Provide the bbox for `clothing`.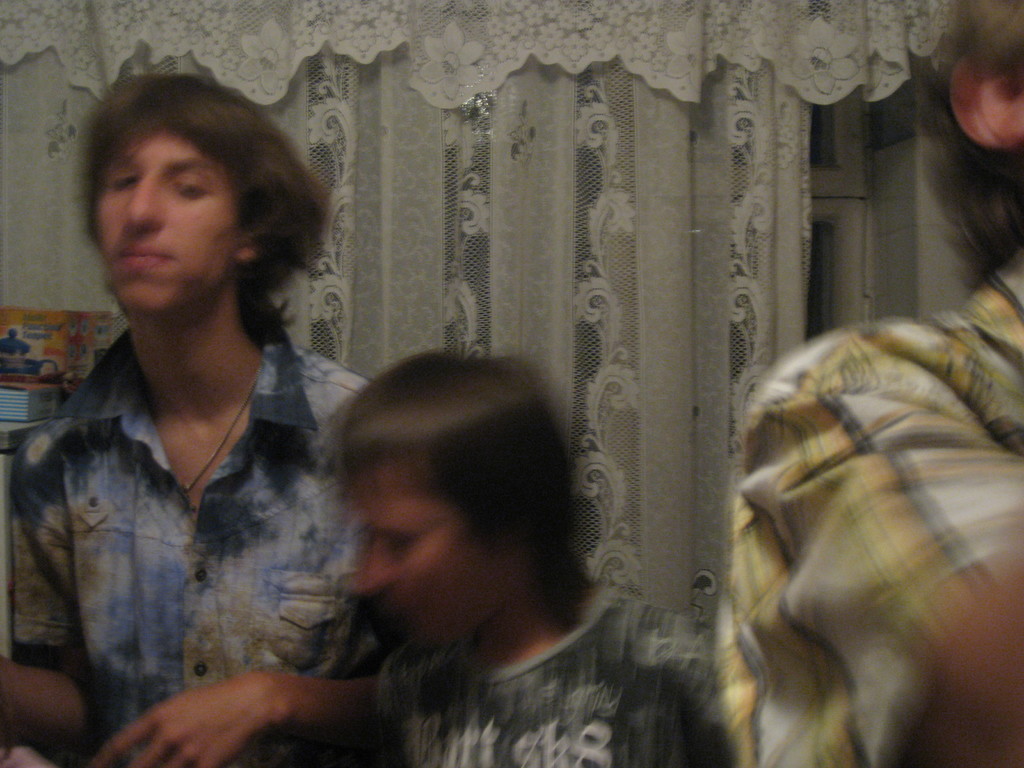
bbox=(334, 599, 719, 767).
